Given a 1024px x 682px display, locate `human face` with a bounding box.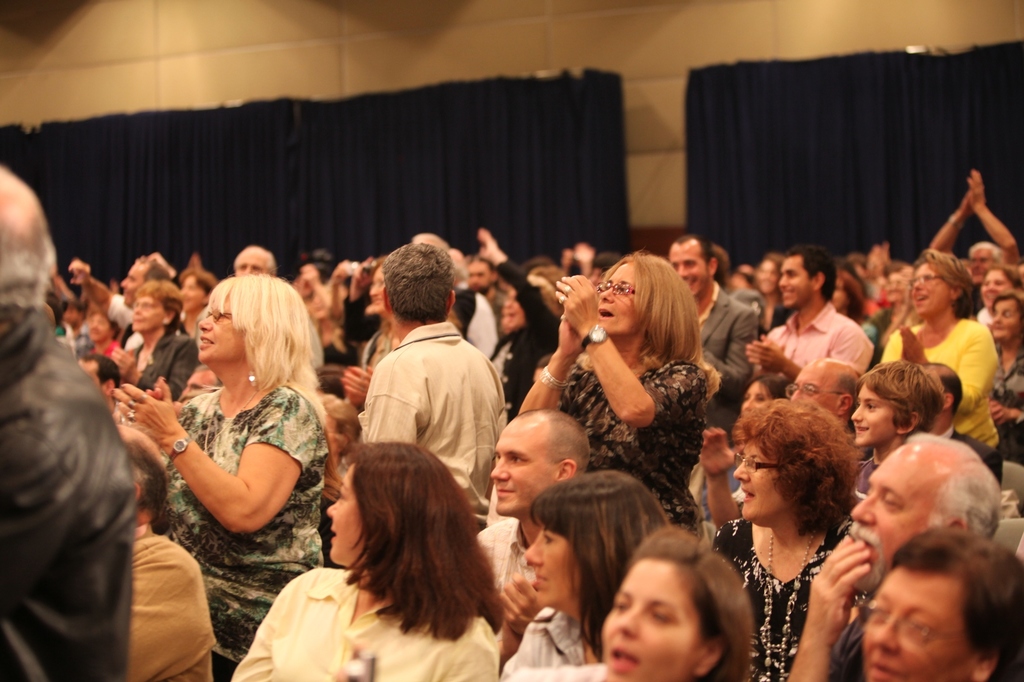
Located: x1=793, y1=363, x2=843, y2=422.
